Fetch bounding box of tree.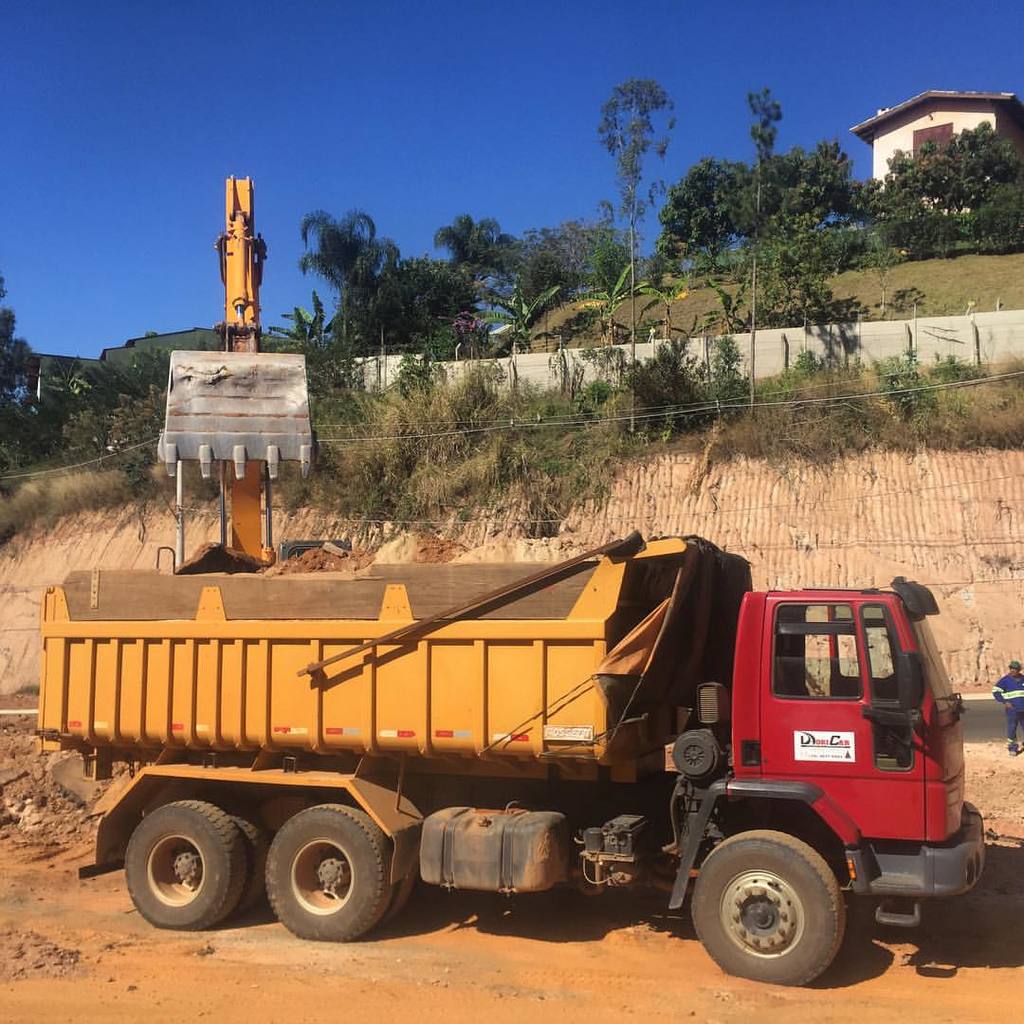
Bbox: [359, 245, 480, 367].
